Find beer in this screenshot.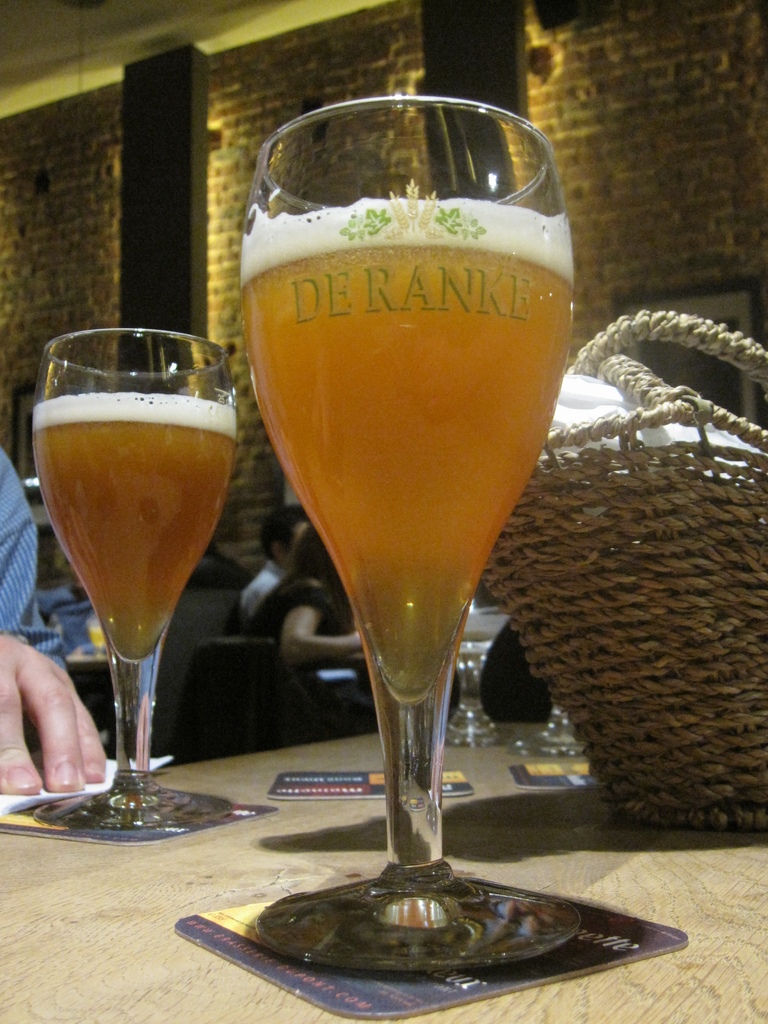
The bounding box for beer is 35, 384, 231, 666.
